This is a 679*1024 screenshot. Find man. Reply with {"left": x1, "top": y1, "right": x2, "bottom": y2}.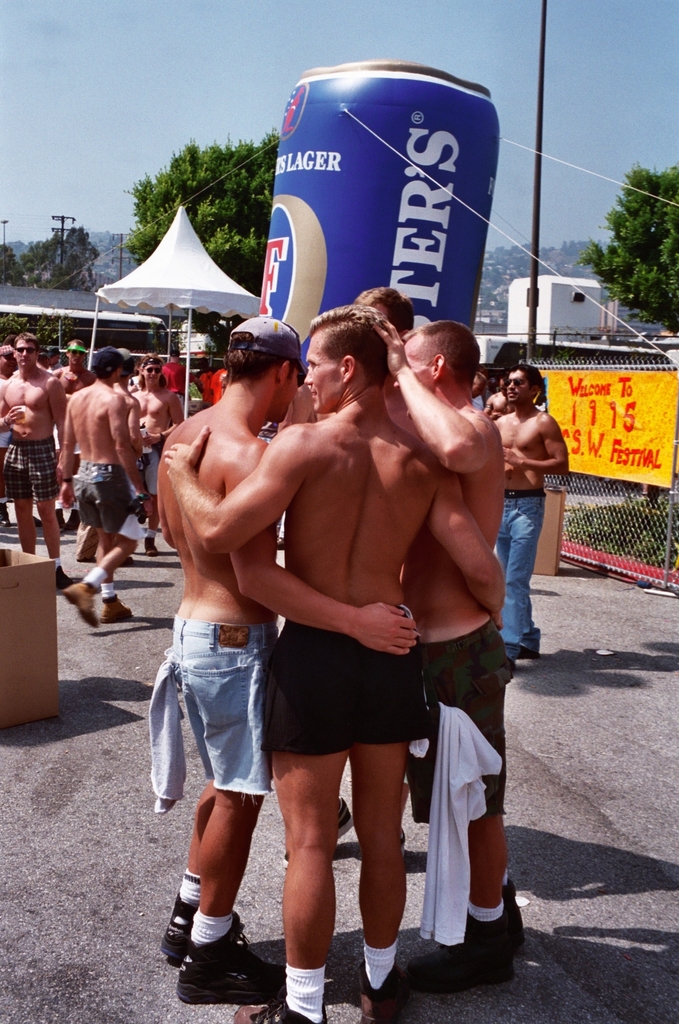
{"left": 486, "top": 368, "right": 572, "bottom": 665}.
